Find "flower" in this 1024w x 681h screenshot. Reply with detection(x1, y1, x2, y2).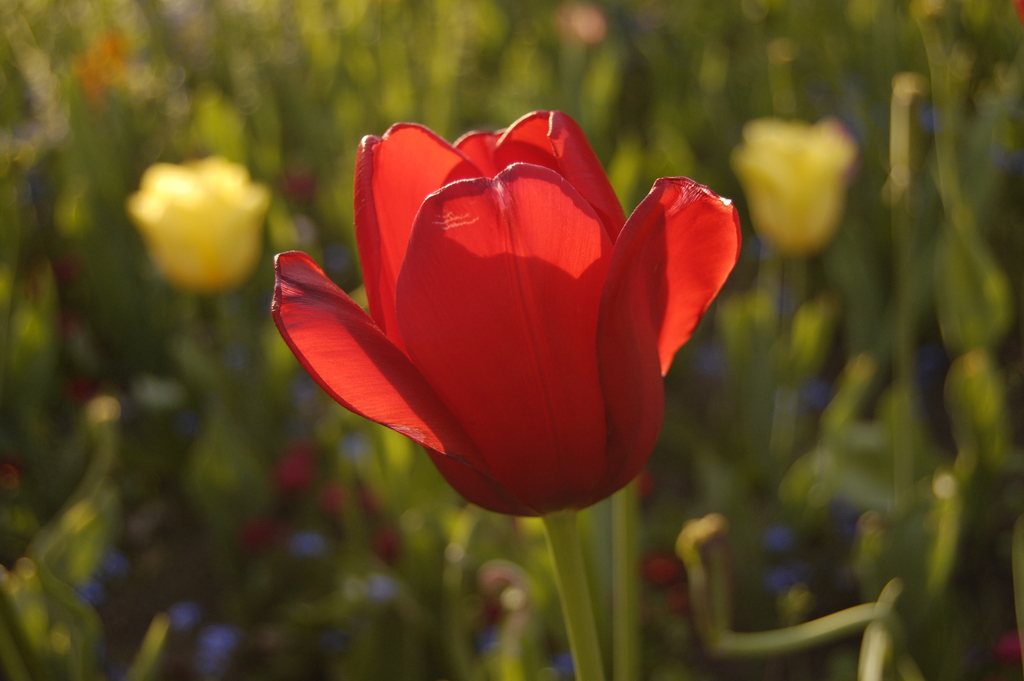
detection(285, 169, 318, 206).
